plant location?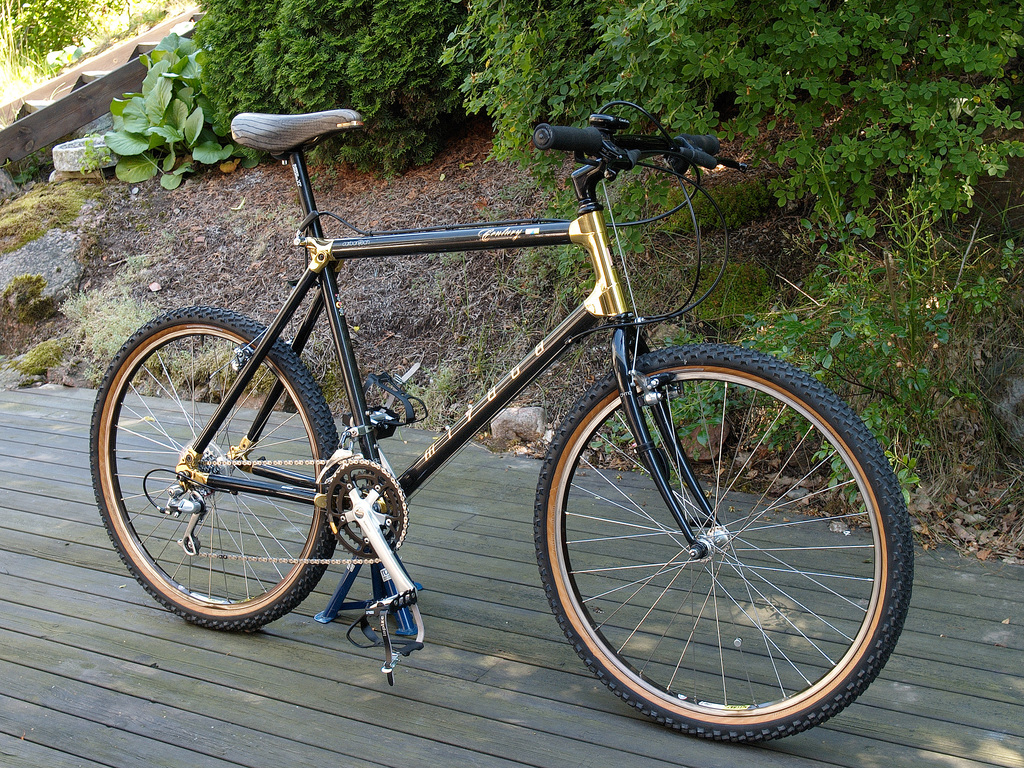
<region>588, 3, 1023, 569</region>
